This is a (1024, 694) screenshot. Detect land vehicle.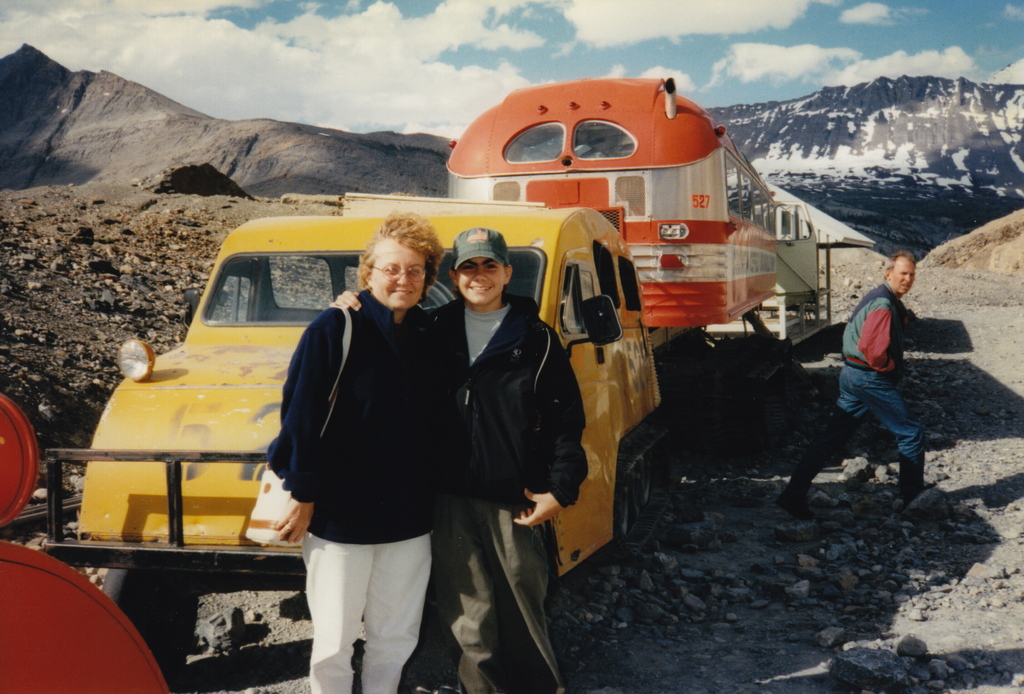
(left=182, top=117, right=911, bottom=572).
